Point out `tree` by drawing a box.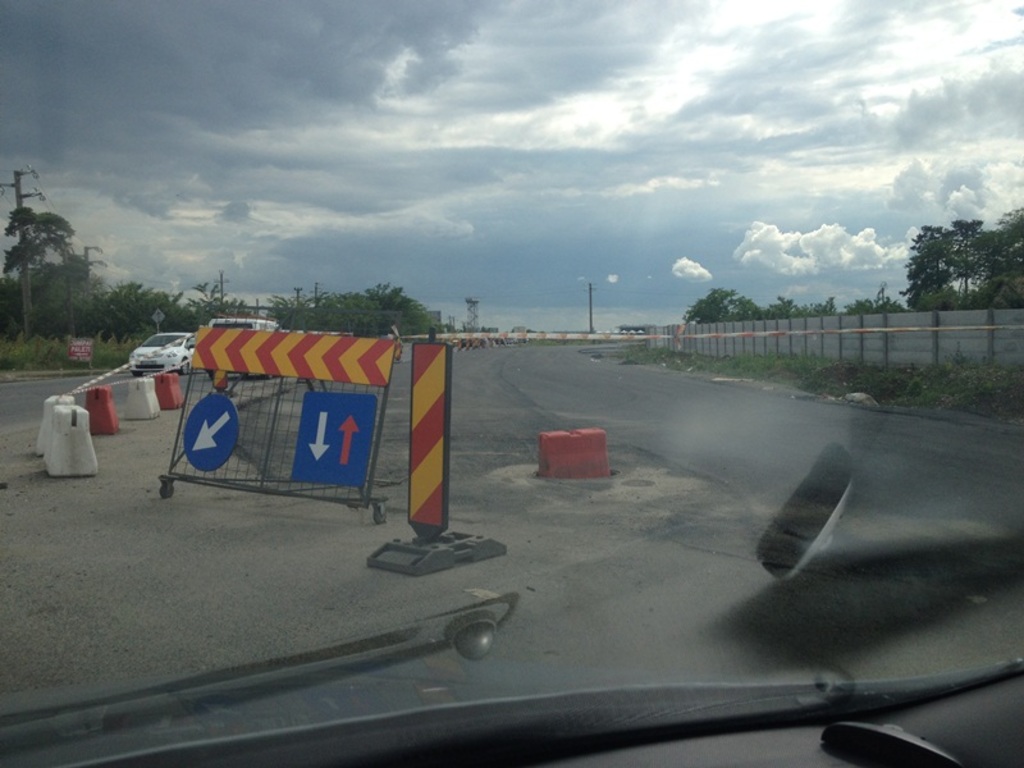
<bbox>81, 278, 189, 348</bbox>.
